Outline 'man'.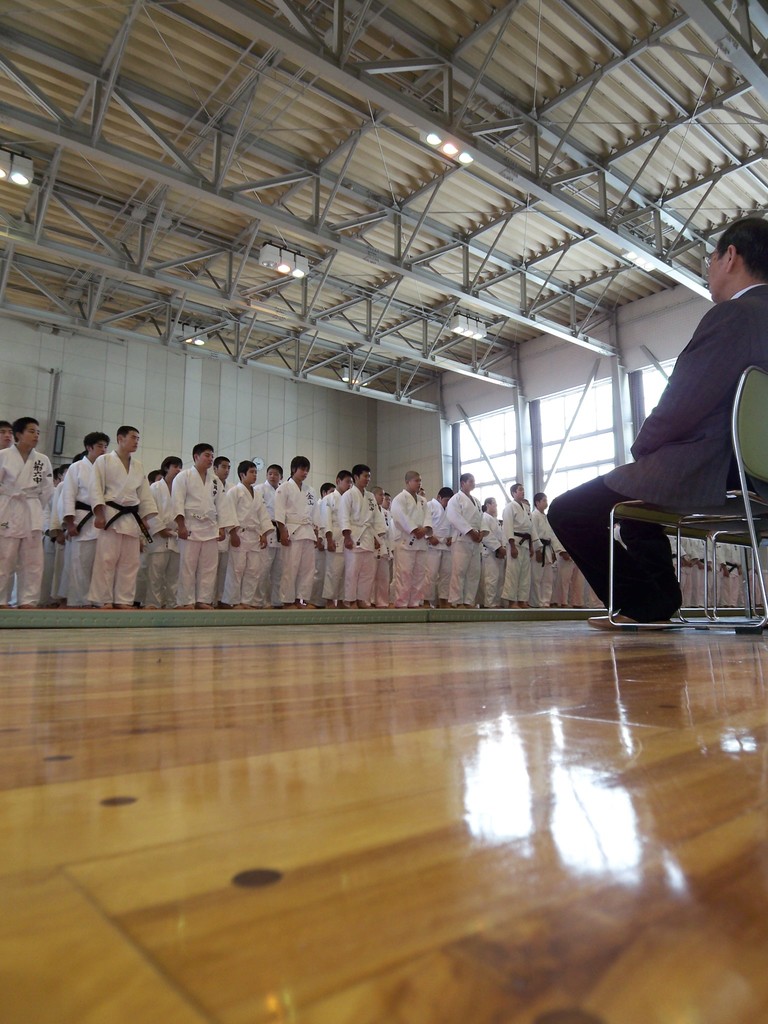
Outline: [left=259, top=450, right=317, bottom=611].
